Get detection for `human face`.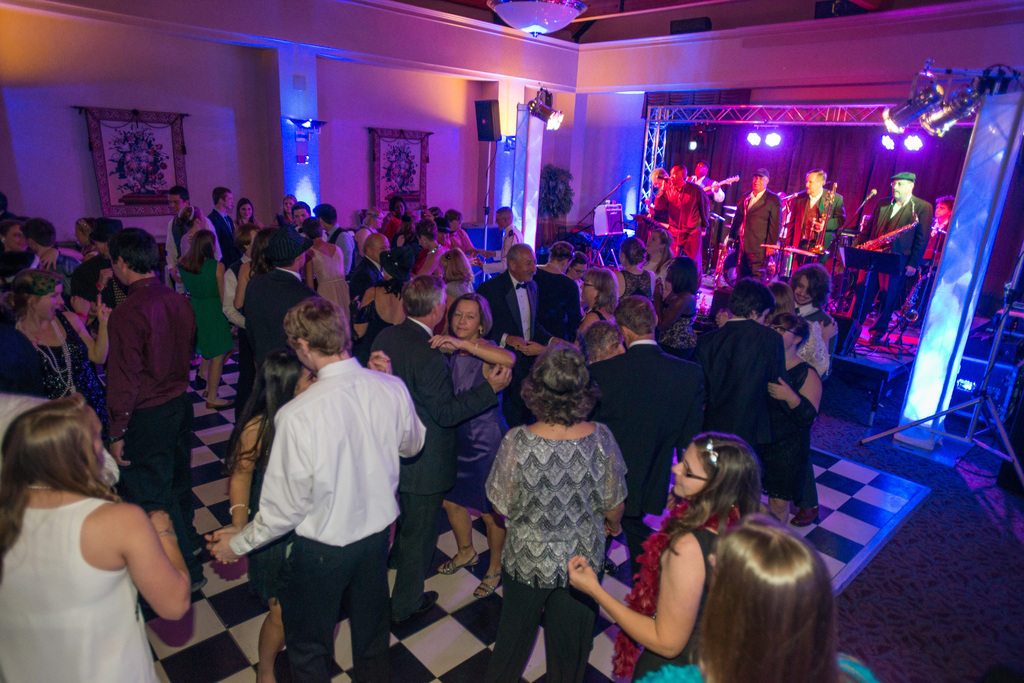
Detection: {"left": 362, "top": 195, "right": 463, "bottom": 263}.
